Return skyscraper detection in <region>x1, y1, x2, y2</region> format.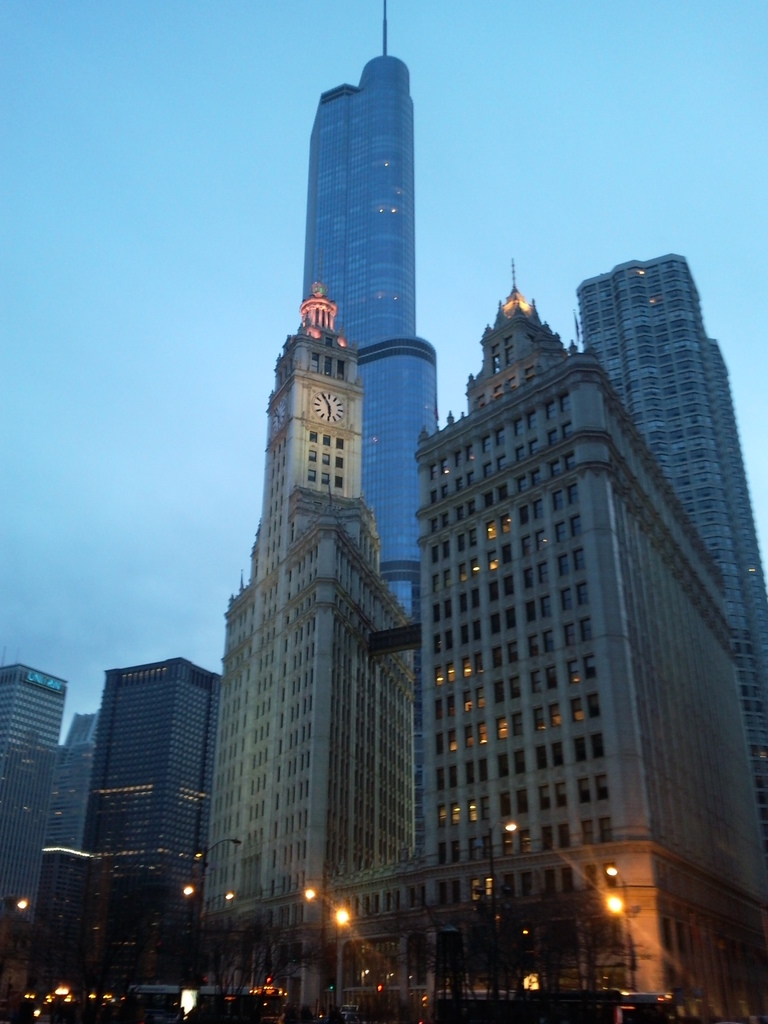
<region>26, 655, 226, 994</region>.
